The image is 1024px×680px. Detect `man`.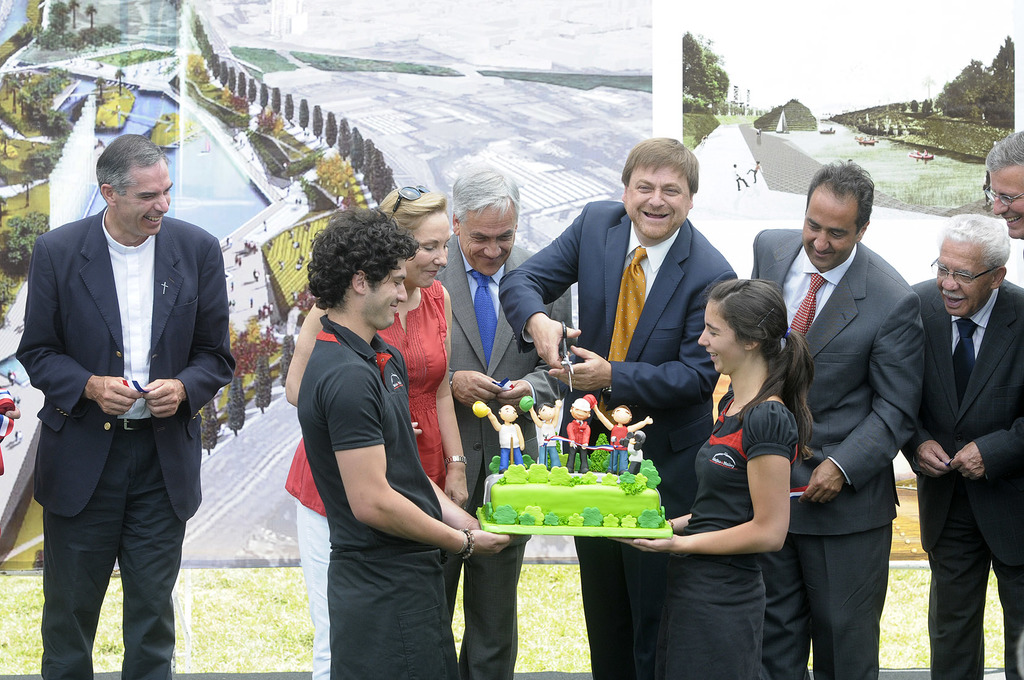
Detection: {"x1": 17, "y1": 117, "x2": 228, "y2": 667}.
